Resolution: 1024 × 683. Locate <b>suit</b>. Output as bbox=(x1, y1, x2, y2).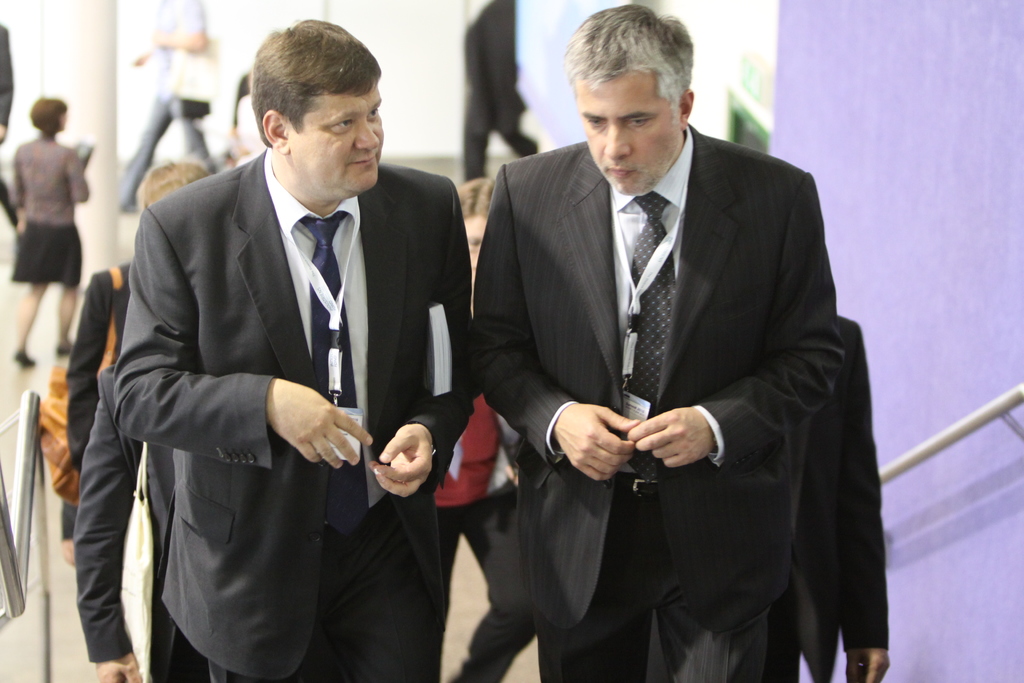
bbox=(789, 314, 892, 682).
